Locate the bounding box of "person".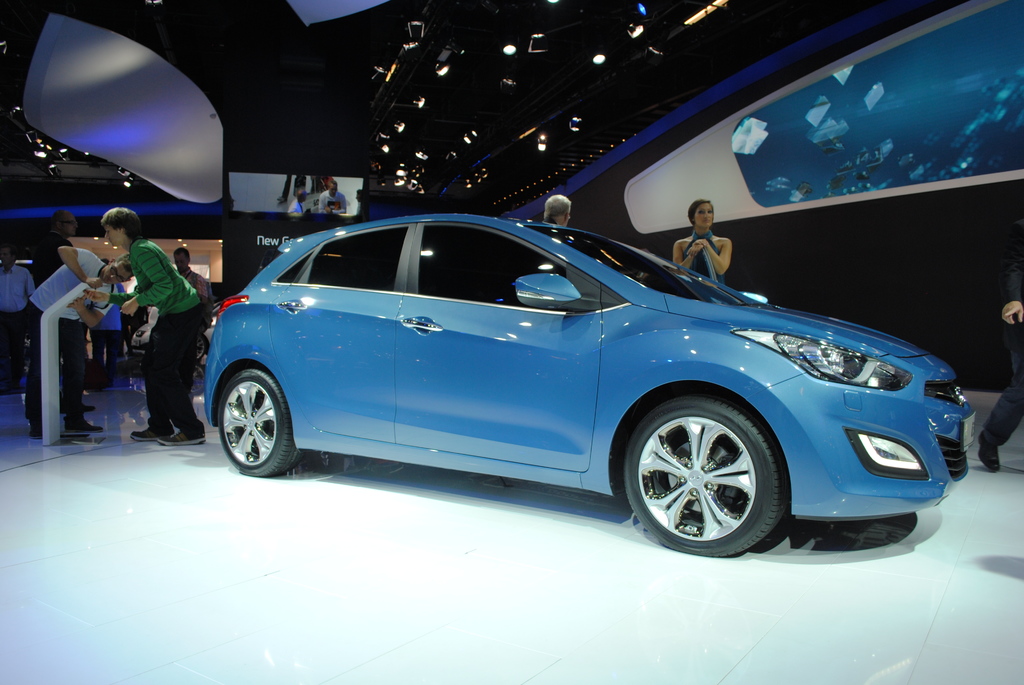
Bounding box: [541,195,572,226].
